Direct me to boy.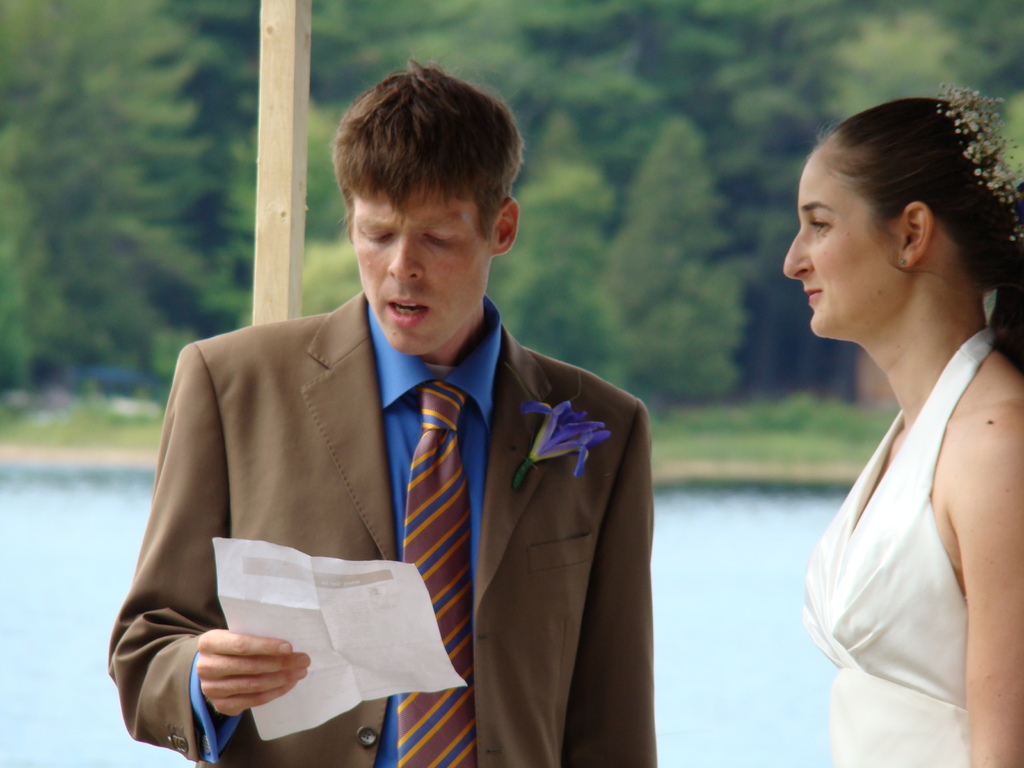
Direction: x1=100, y1=72, x2=662, y2=747.
